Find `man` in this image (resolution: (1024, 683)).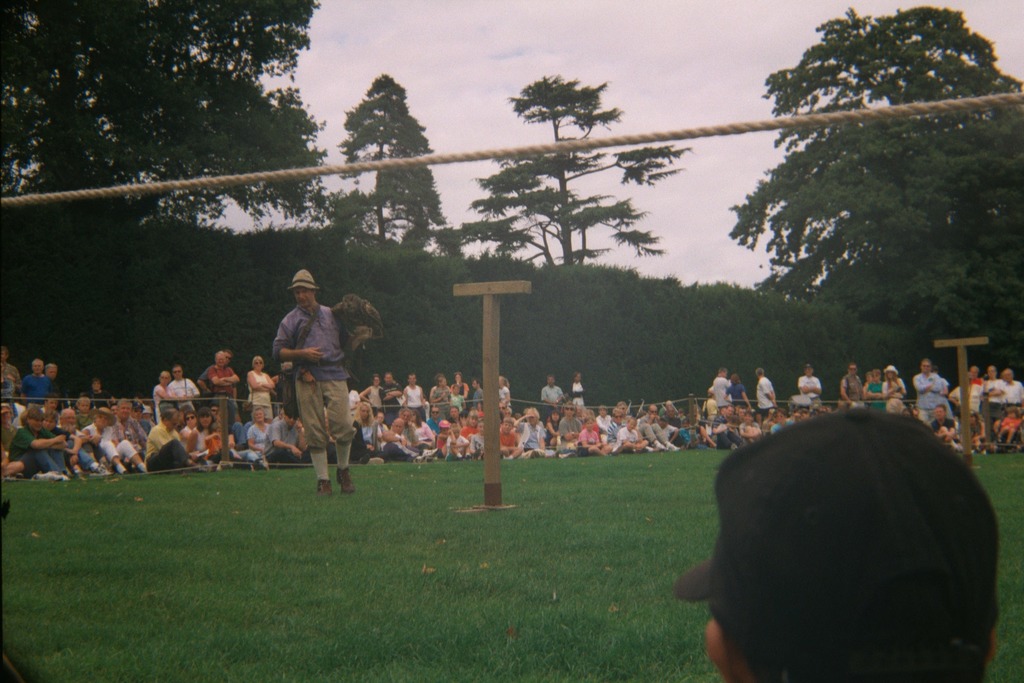
[x1=796, y1=362, x2=821, y2=406].
